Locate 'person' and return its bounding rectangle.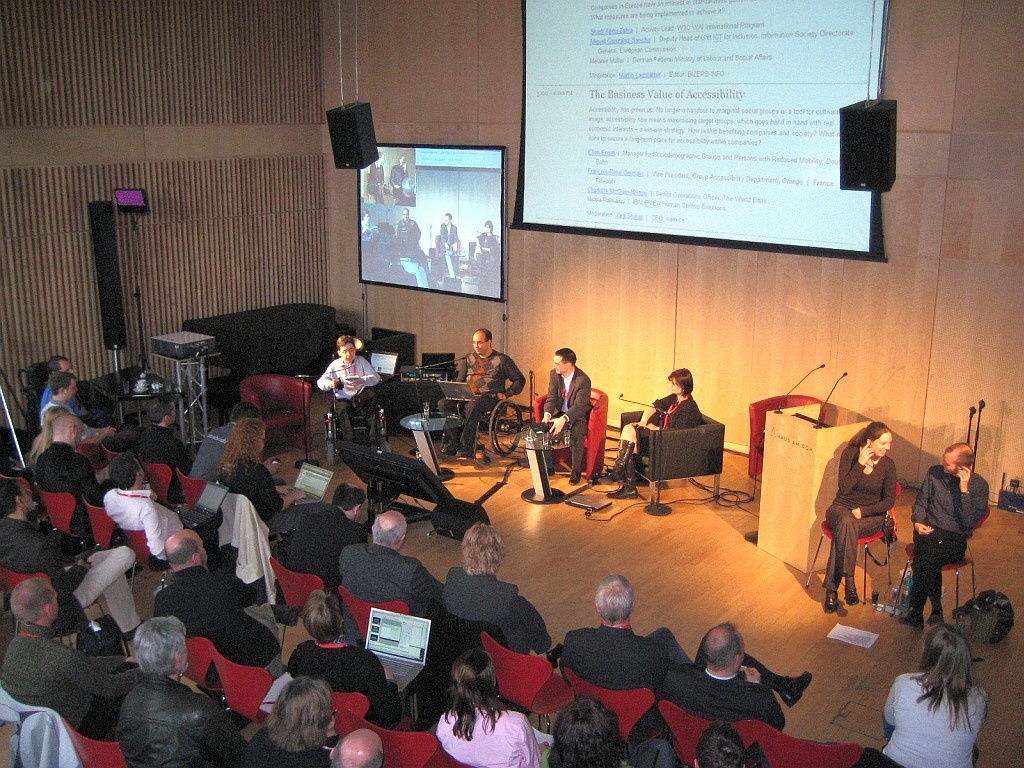
l=469, t=217, r=502, b=268.
